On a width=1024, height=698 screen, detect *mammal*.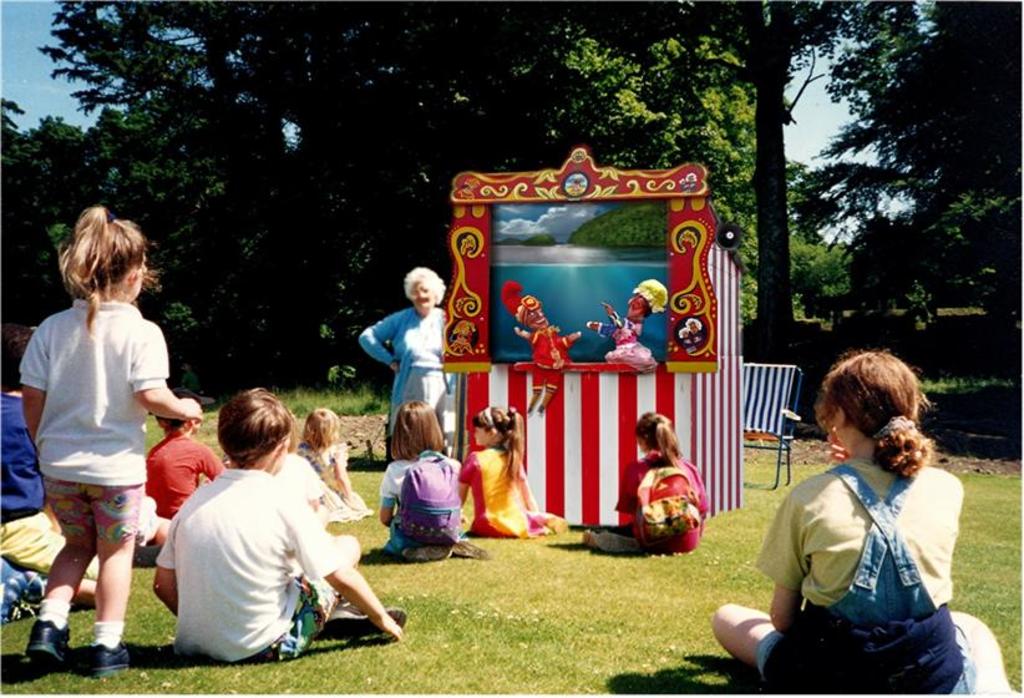
<box>380,398,497,568</box>.
